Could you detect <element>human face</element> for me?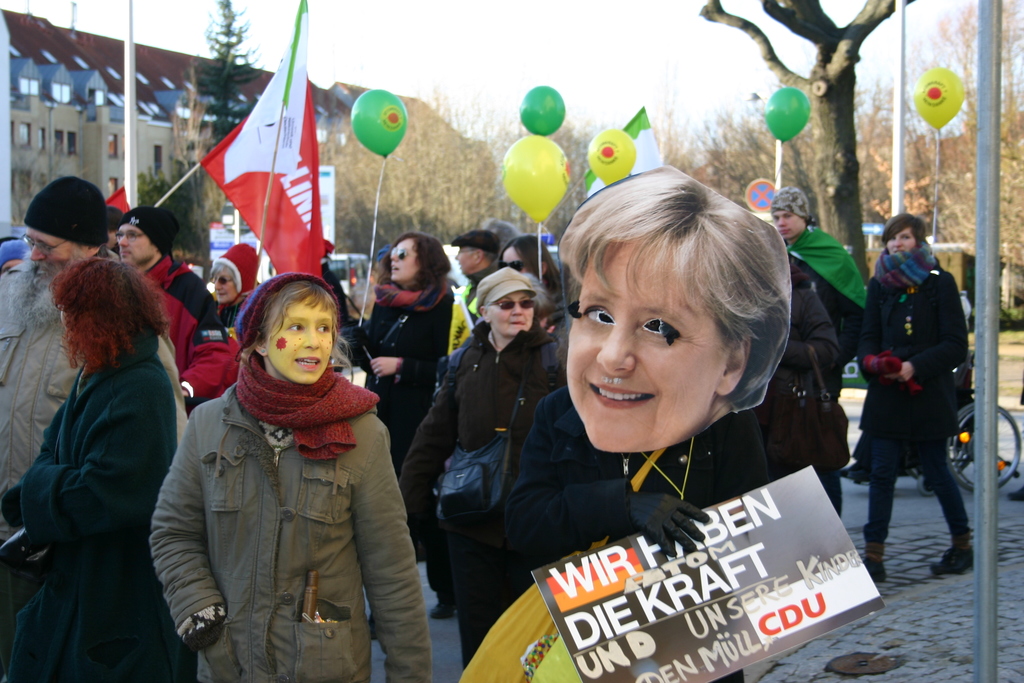
Detection result: <box>390,238,419,281</box>.
